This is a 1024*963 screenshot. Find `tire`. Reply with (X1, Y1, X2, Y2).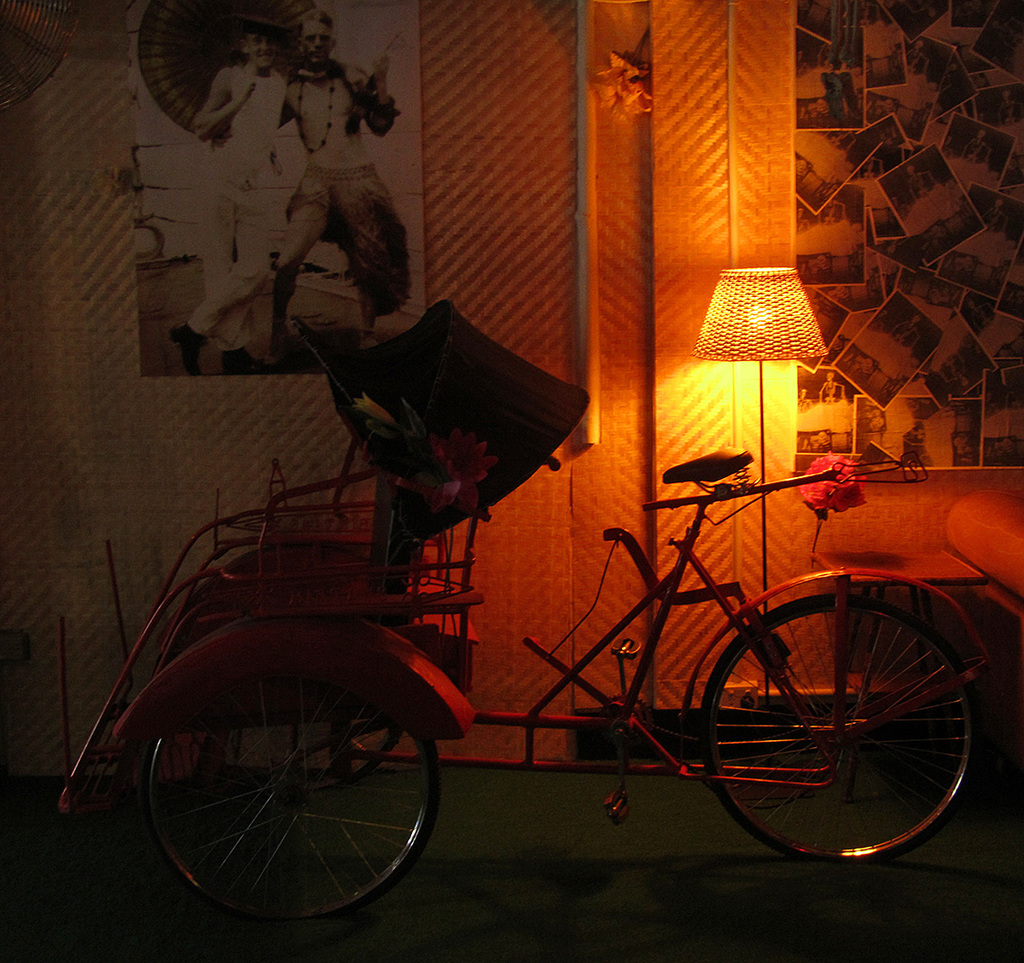
(697, 608, 957, 862).
